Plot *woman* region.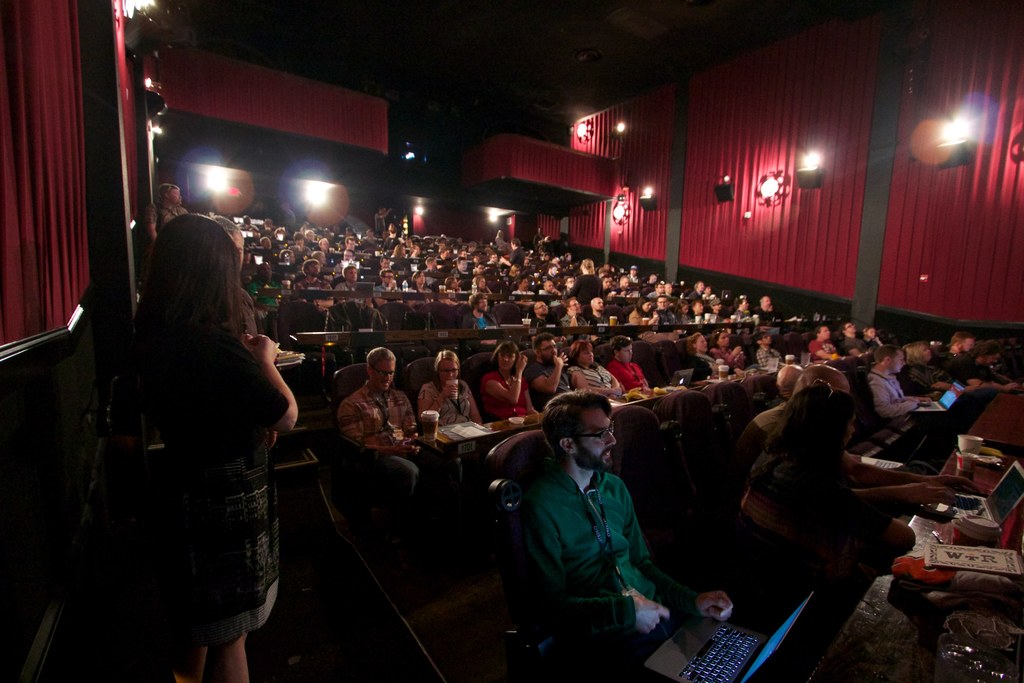
Plotted at box(626, 299, 660, 324).
